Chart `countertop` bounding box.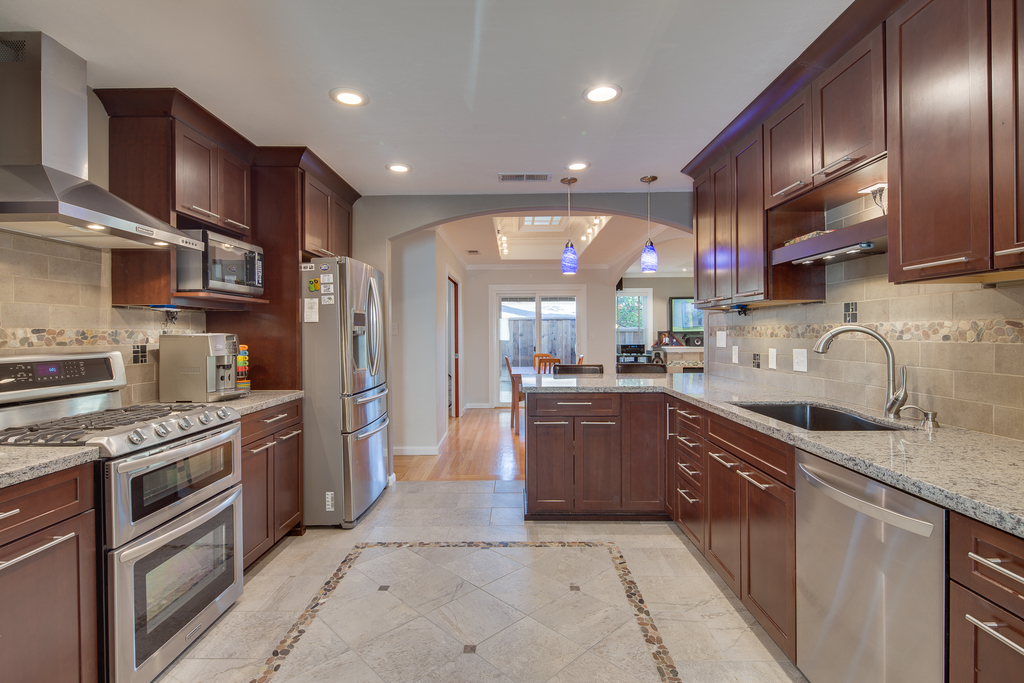
Charted: (x1=0, y1=377, x2=305, y2=486).
